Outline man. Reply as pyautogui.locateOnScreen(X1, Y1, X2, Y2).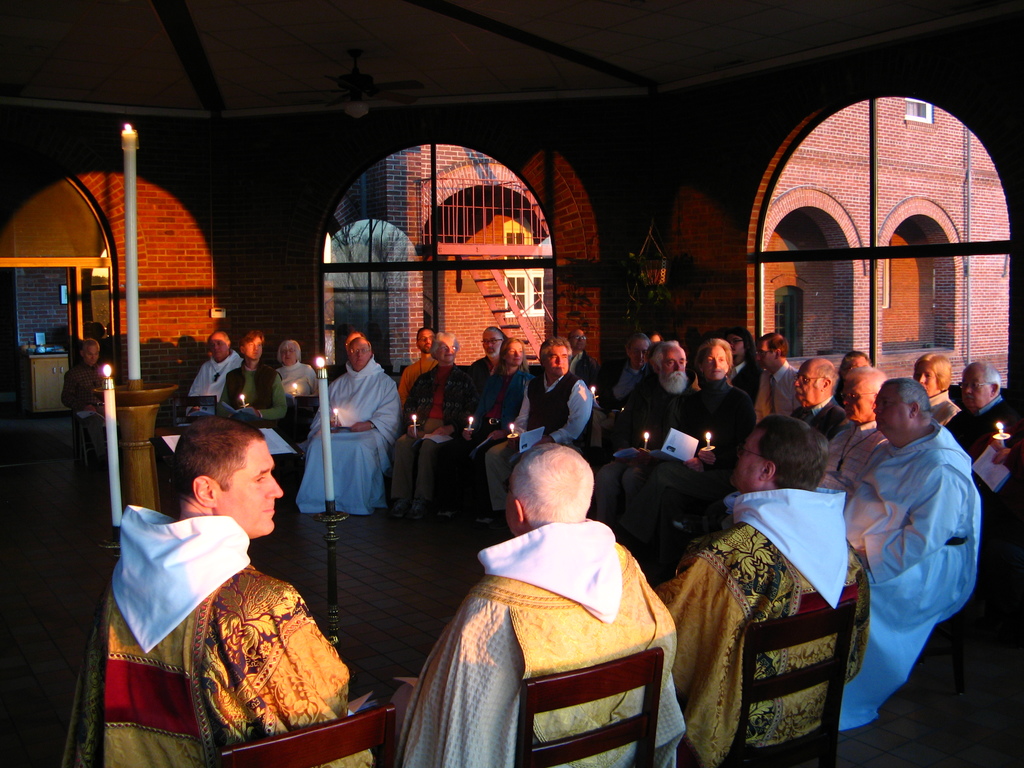
pyautogui.locateOnScreen(391, 440, 682, 767).
